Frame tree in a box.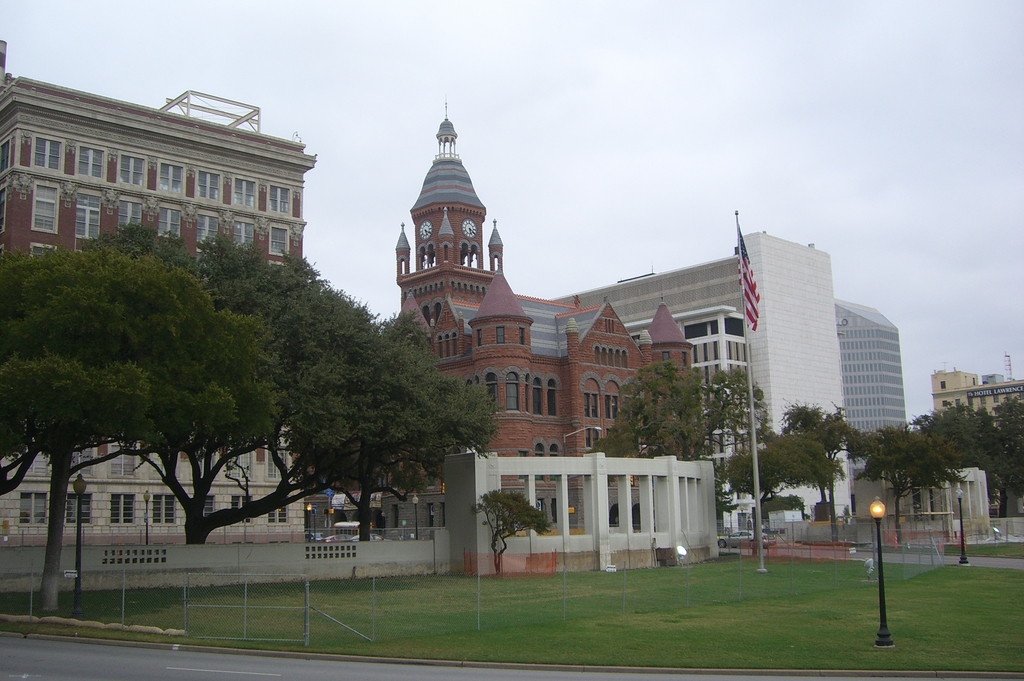
<region>589, 355, 768, 471</region>.
